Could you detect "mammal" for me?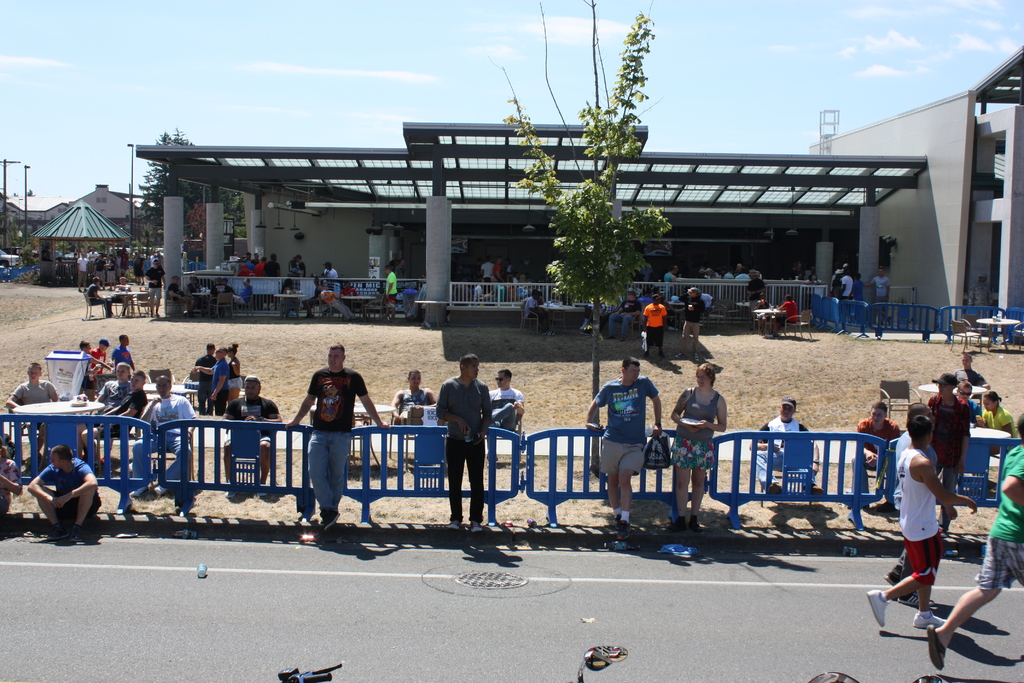
Detection result: select_region(808, 272, 823, 284).
